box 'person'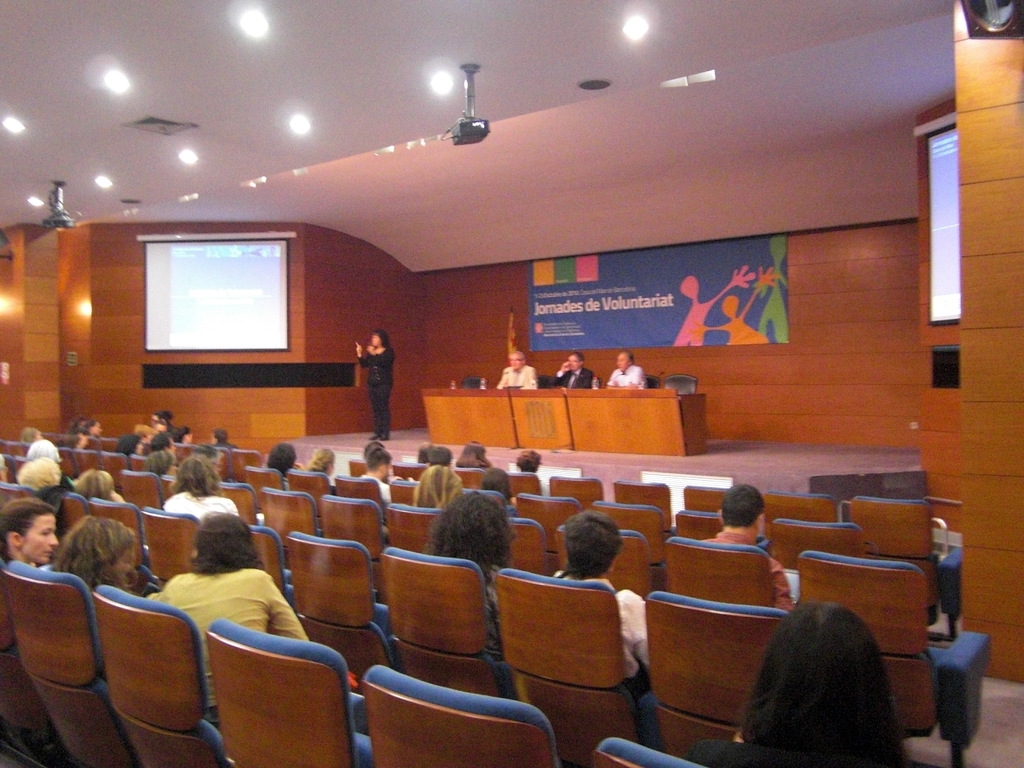
168 458 241 519
